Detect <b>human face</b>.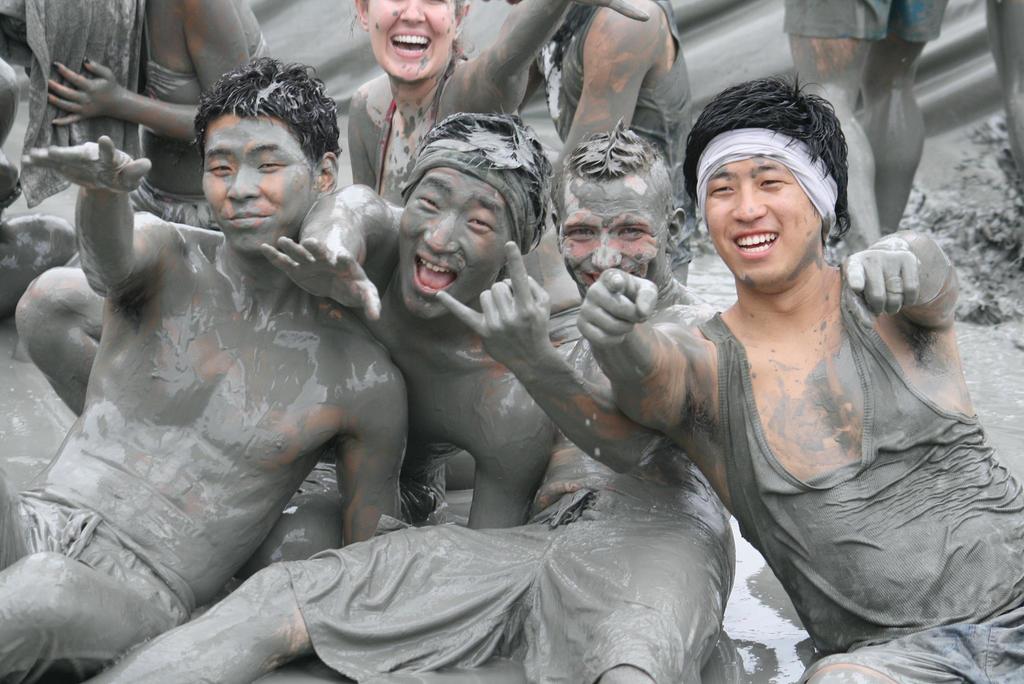
Detected at left=556, top=178, right=669, bottom=296.
